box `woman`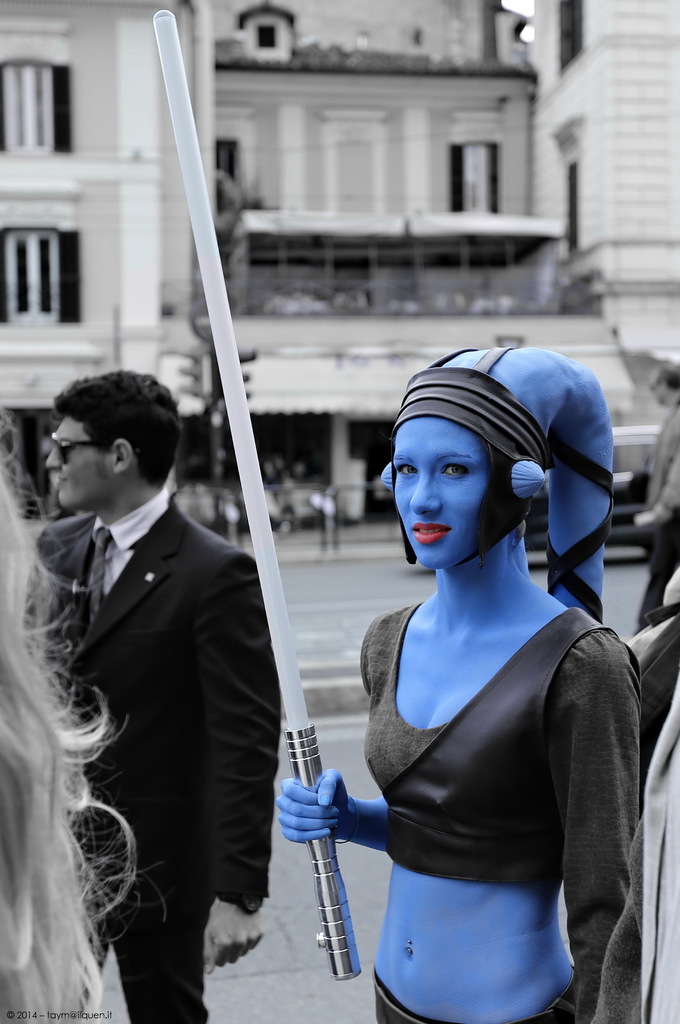
Rect(0, 407, 141, 1023)
